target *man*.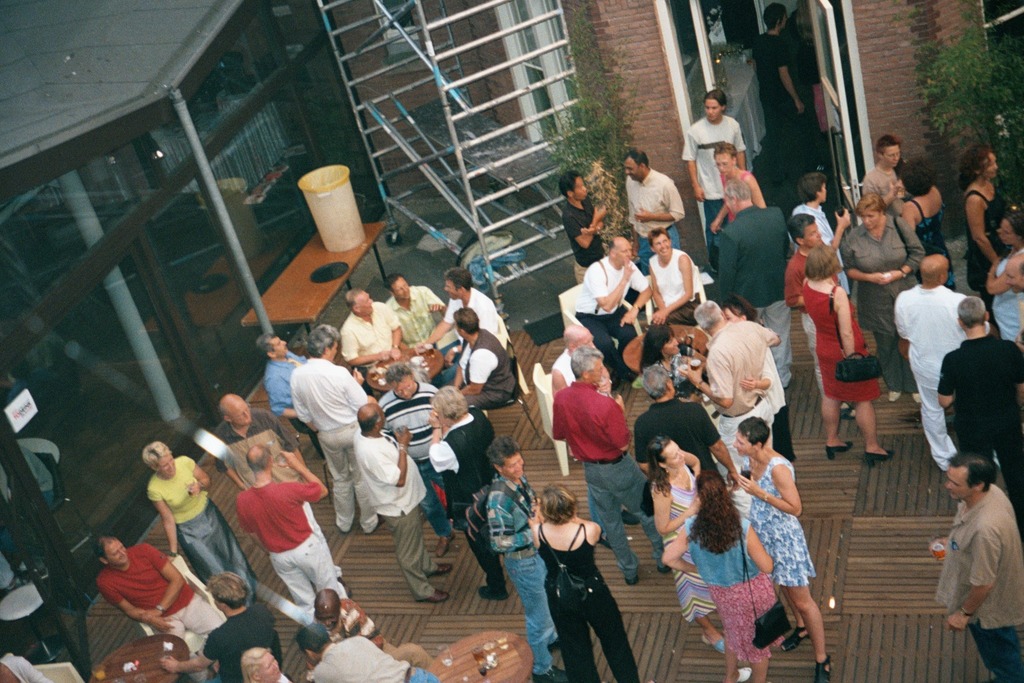
Target region: (x1=554, y1=319, x2=625, y2=468).
